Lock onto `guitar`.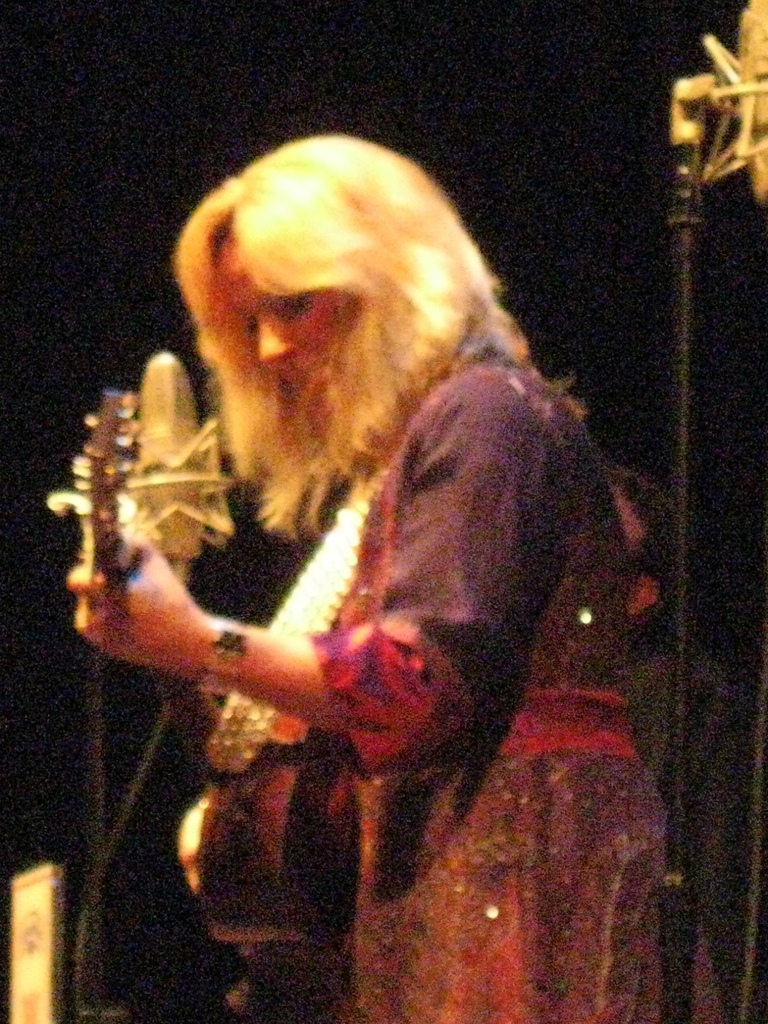
Locked: (x1=43, y1=388, x2=220, y2=934).
